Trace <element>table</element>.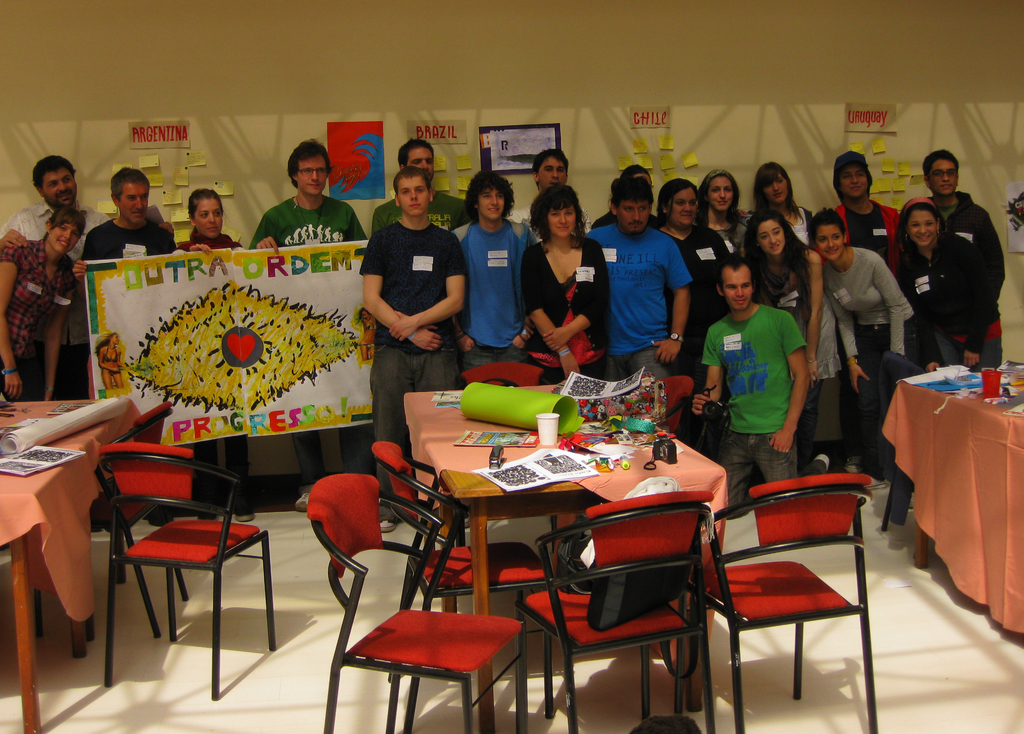
Traced to rect(0, 390, 154, 733).
